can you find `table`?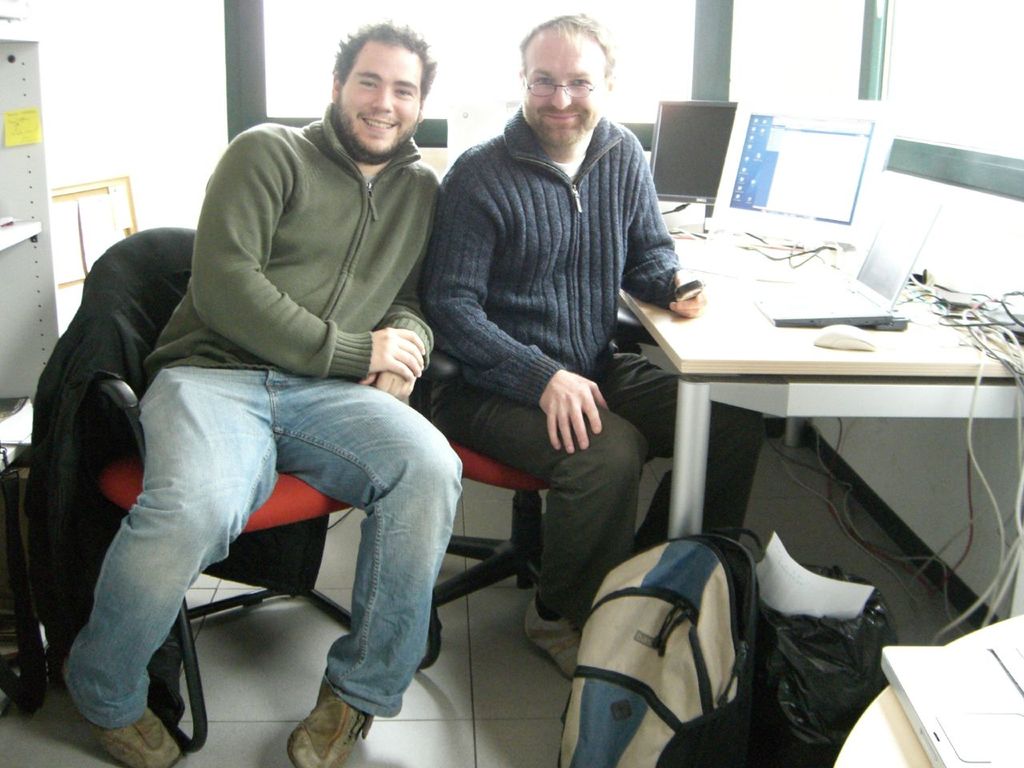
Yes, bounding box: l=622, t=223, r=1023, b=538.
